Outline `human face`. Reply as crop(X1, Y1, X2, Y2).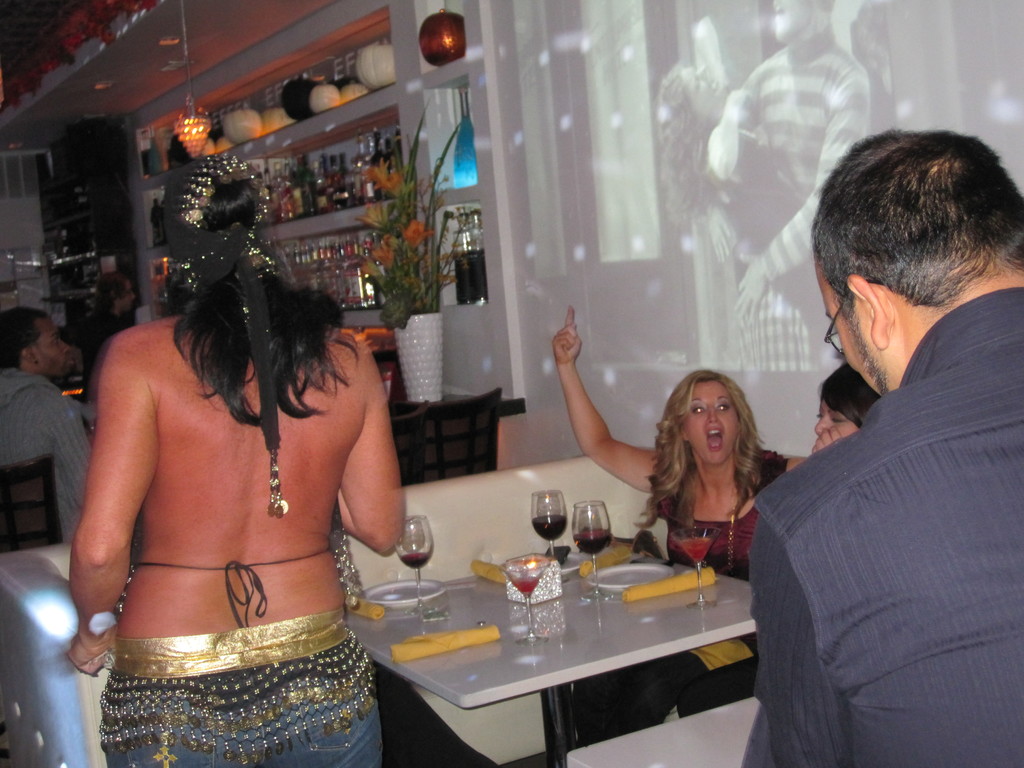
crop(812, 403, 858, 440).
